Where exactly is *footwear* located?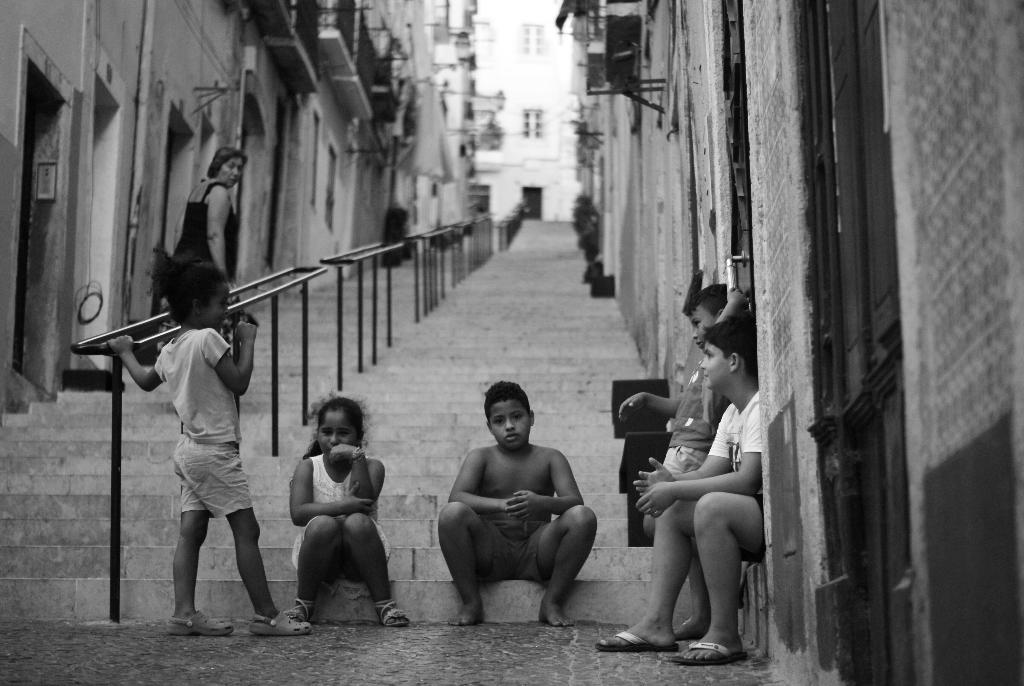
Its bounding box is region(595, 629, 680, 651).
